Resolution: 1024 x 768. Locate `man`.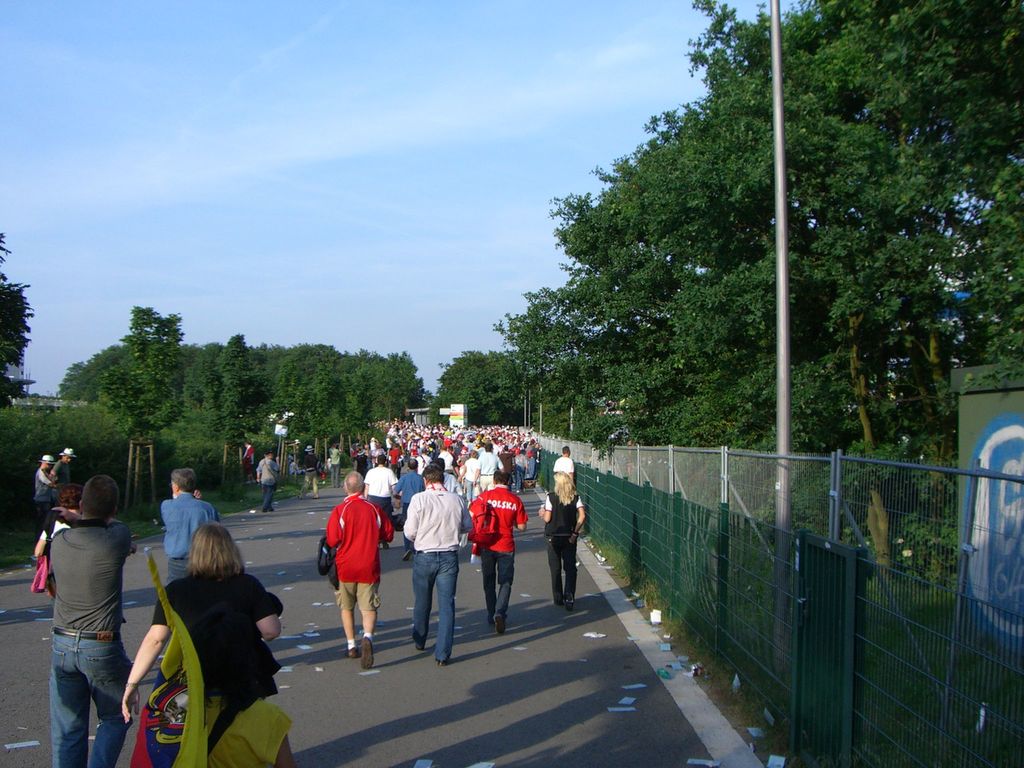
(left=434, top=445, right=455, bottom=474).
